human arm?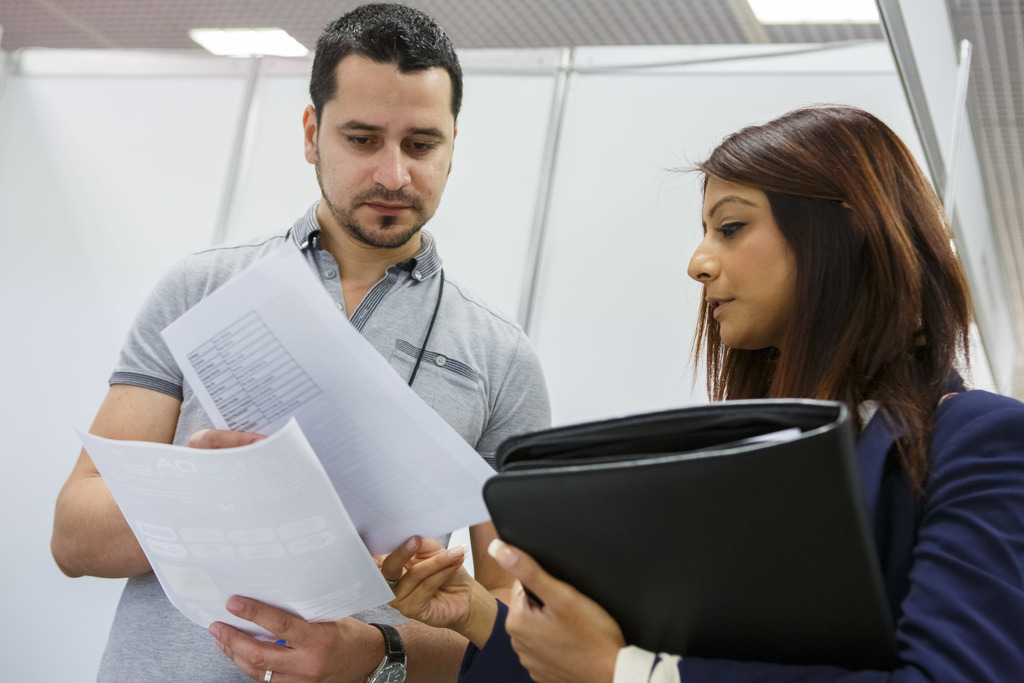
x1=204 y1=325 x2=556 y2=682
